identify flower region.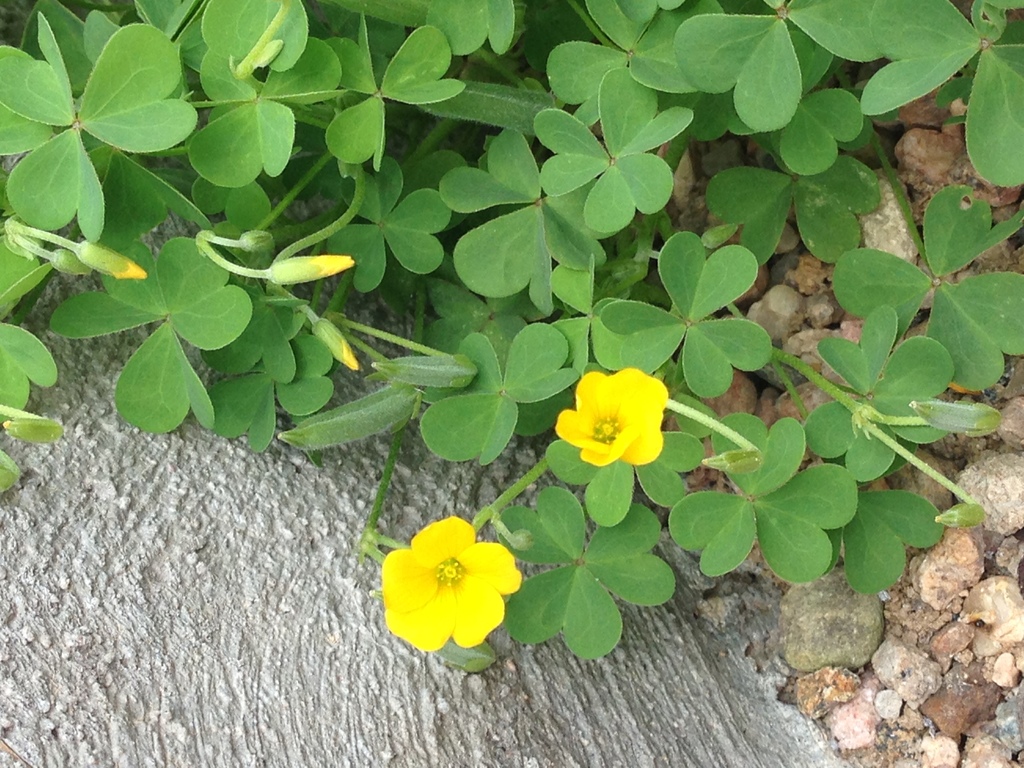
Region: [266,252,358,284].
